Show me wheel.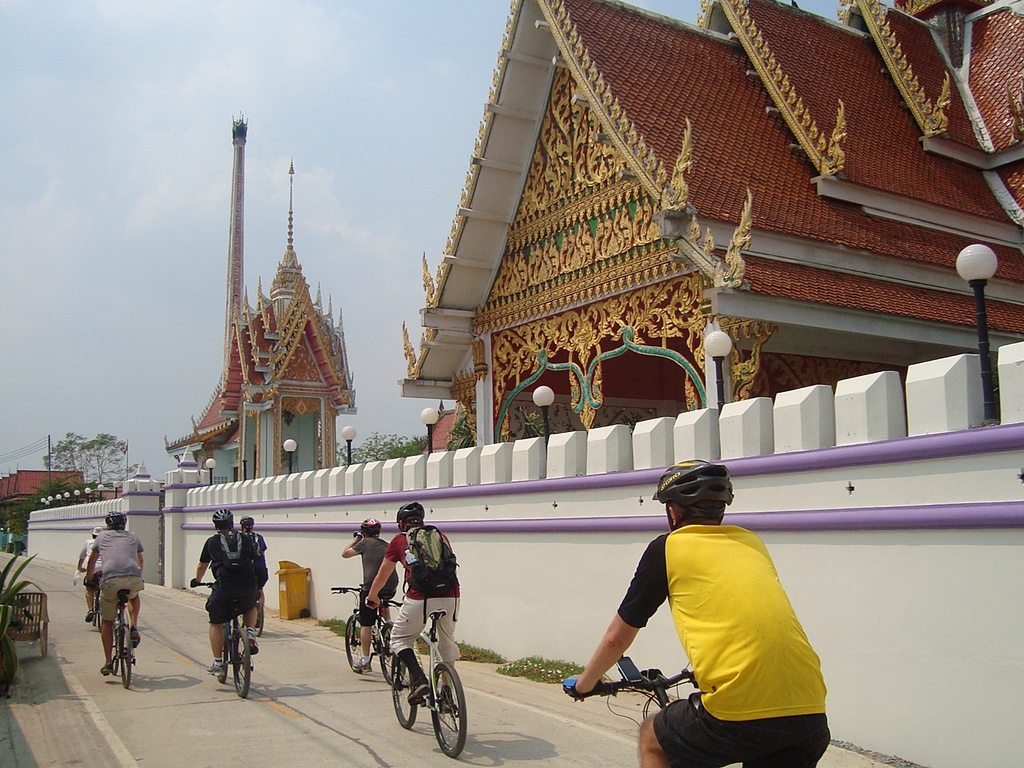
wheel is here: (120,625,136,689).
